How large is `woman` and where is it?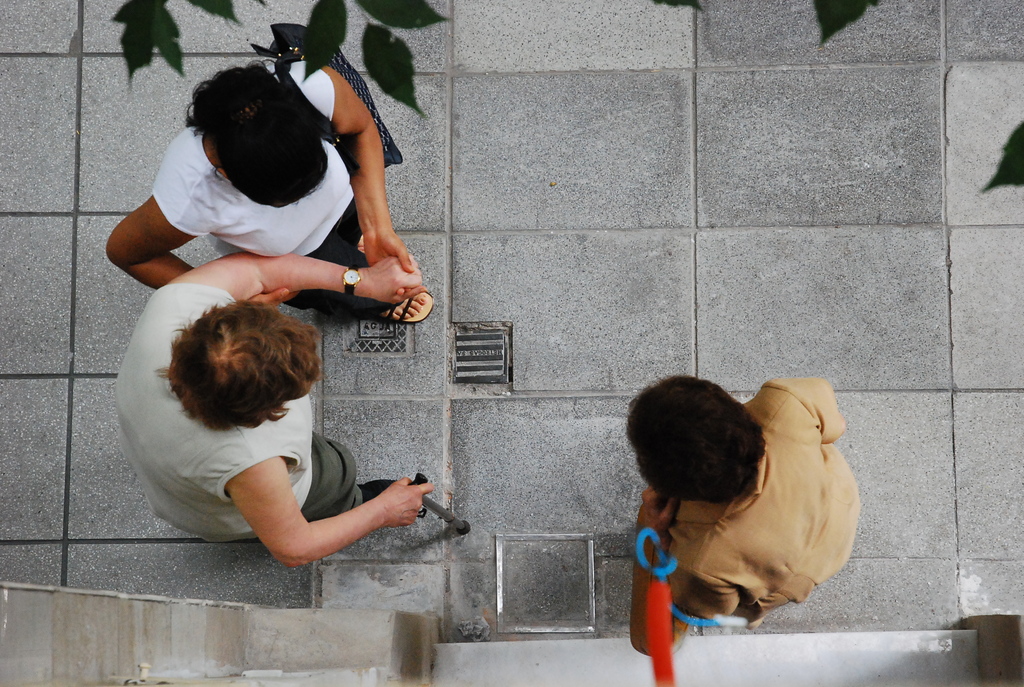
Bounding box: <region>625, 372, 861, 656</region>.
